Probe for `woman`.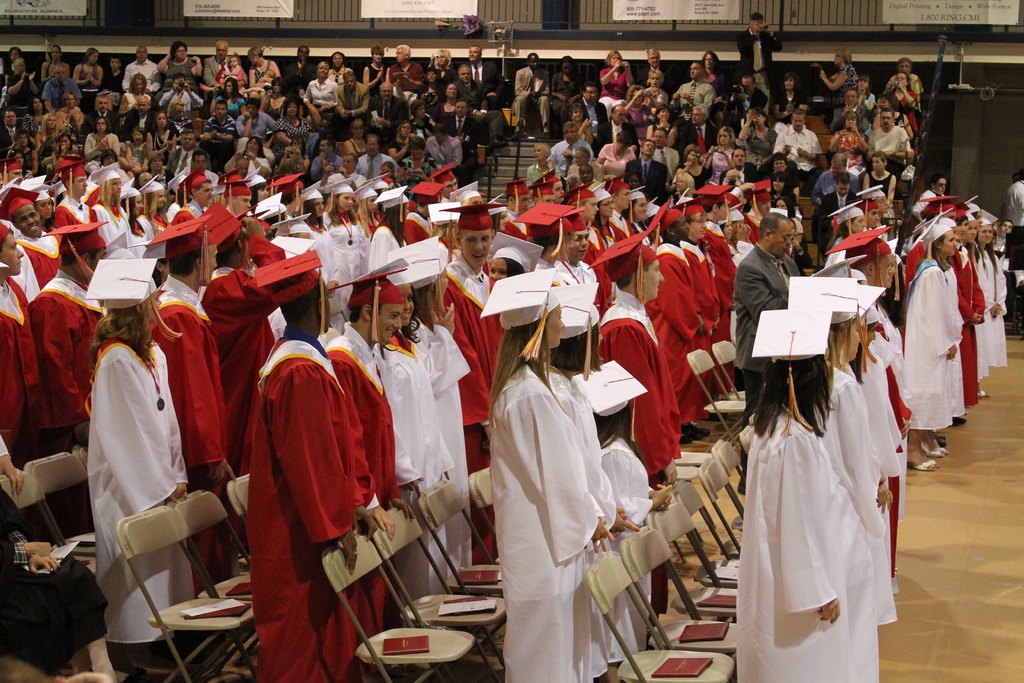
Probe result: (x1=808, y1=47, x2=859, y2=129).
